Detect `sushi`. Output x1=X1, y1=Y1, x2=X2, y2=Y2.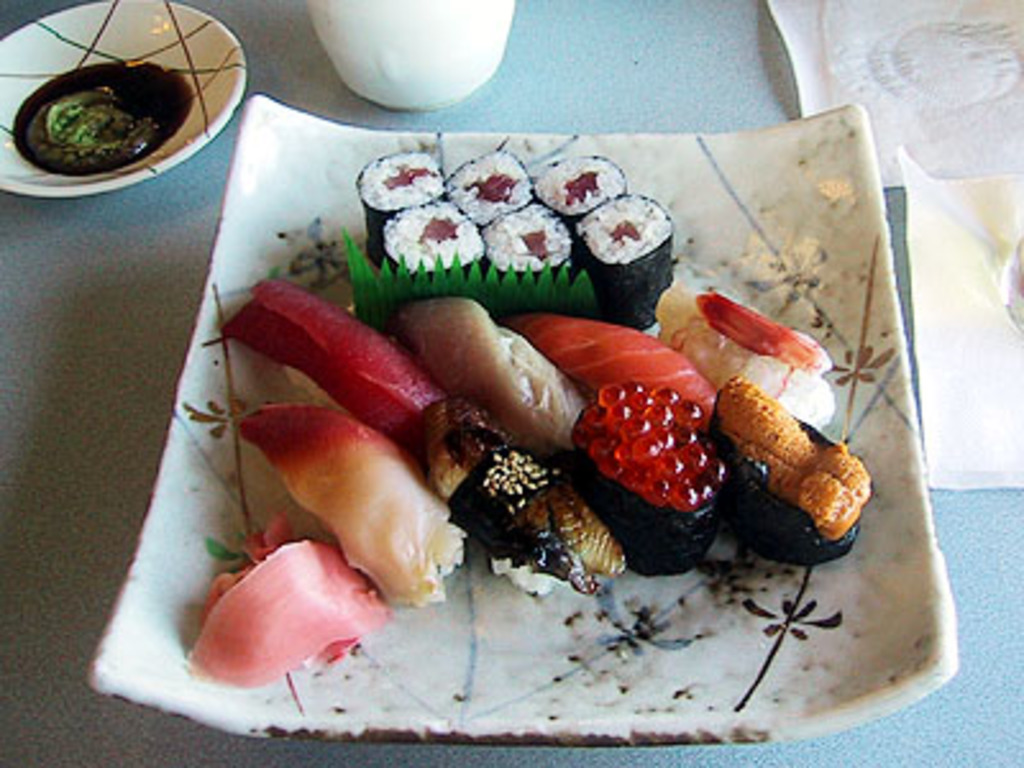
x1=238, y1=394, x2=476, y2=614.
